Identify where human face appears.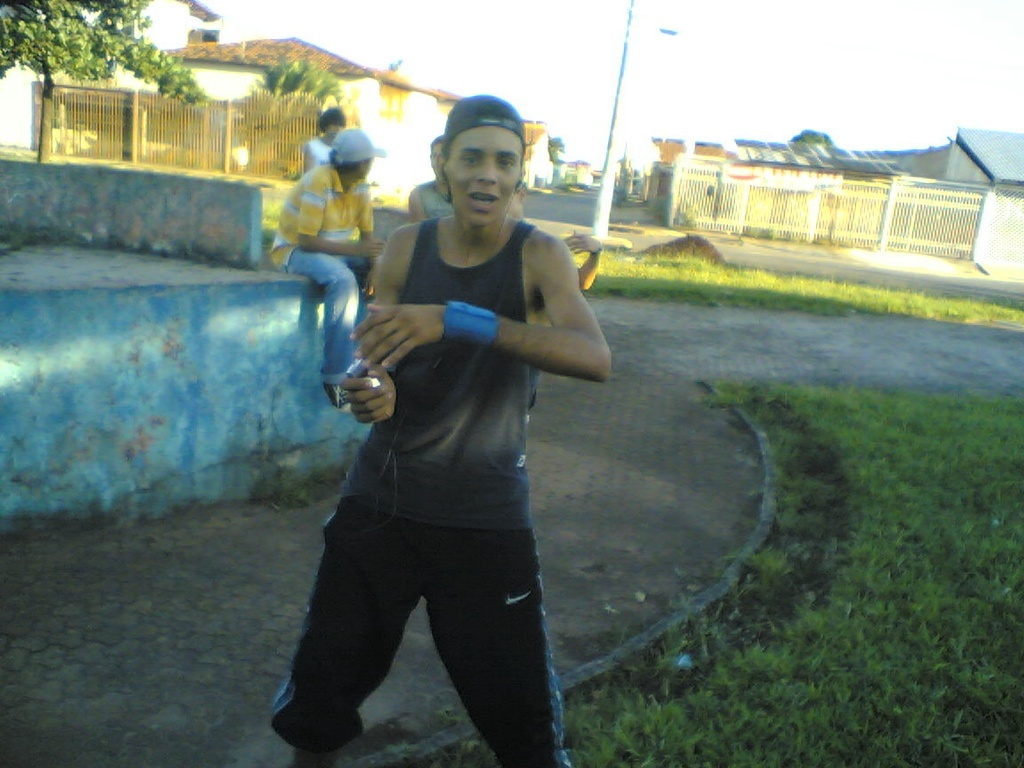
Appears at box(444, 128, 523, 226).
